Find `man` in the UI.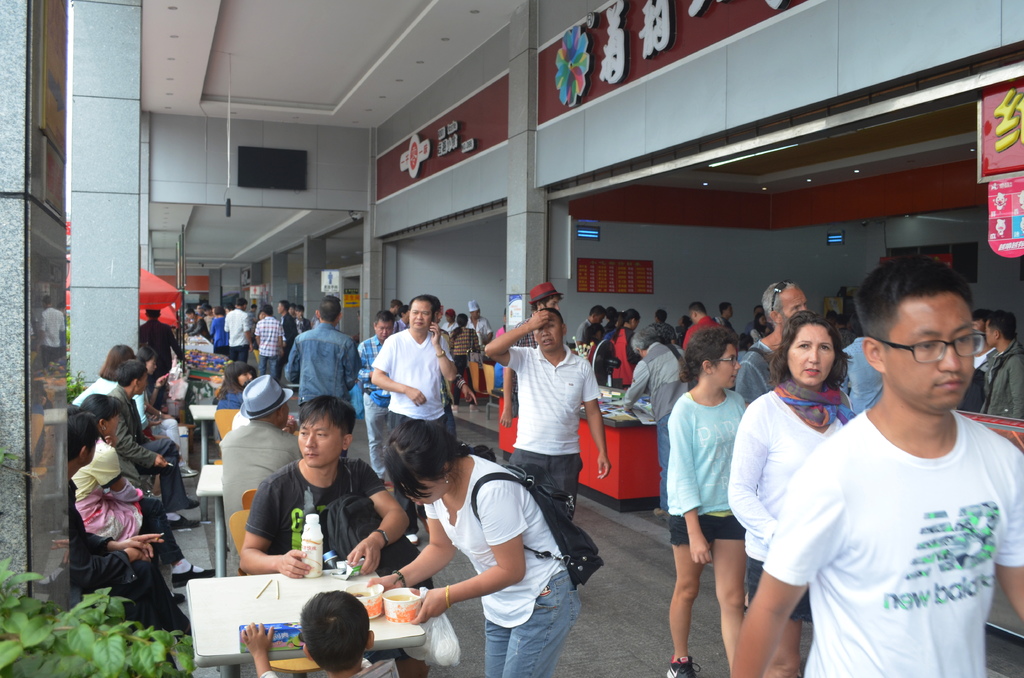
UI element at (left=621, top=329, right=689, bottom=518).
